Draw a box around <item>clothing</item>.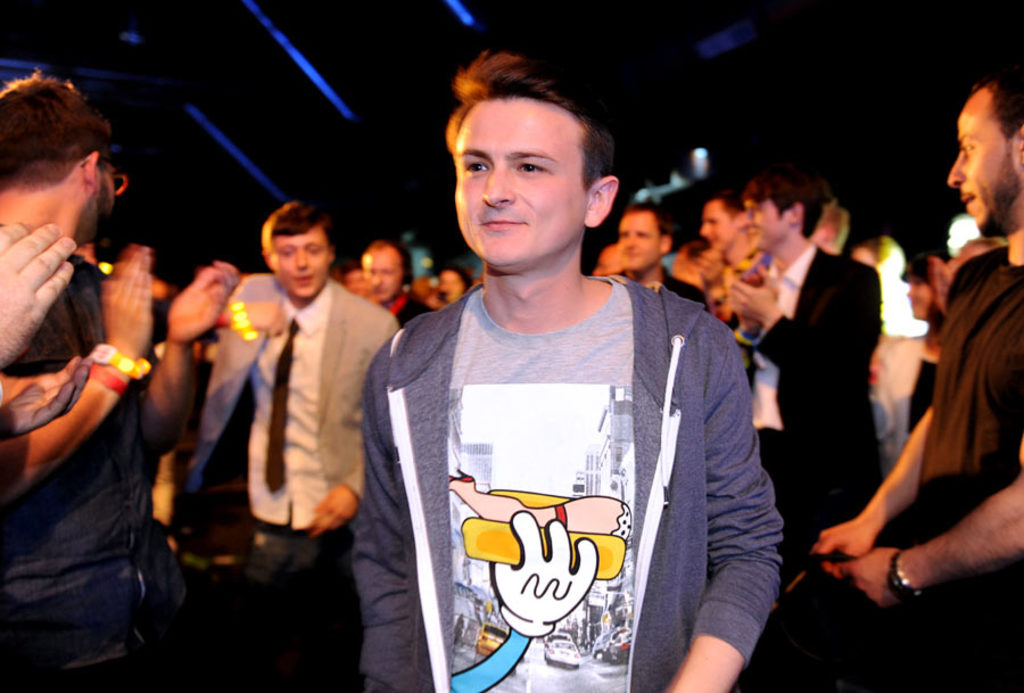
<bbox>777, 250, 1023, 692</bbox>.
